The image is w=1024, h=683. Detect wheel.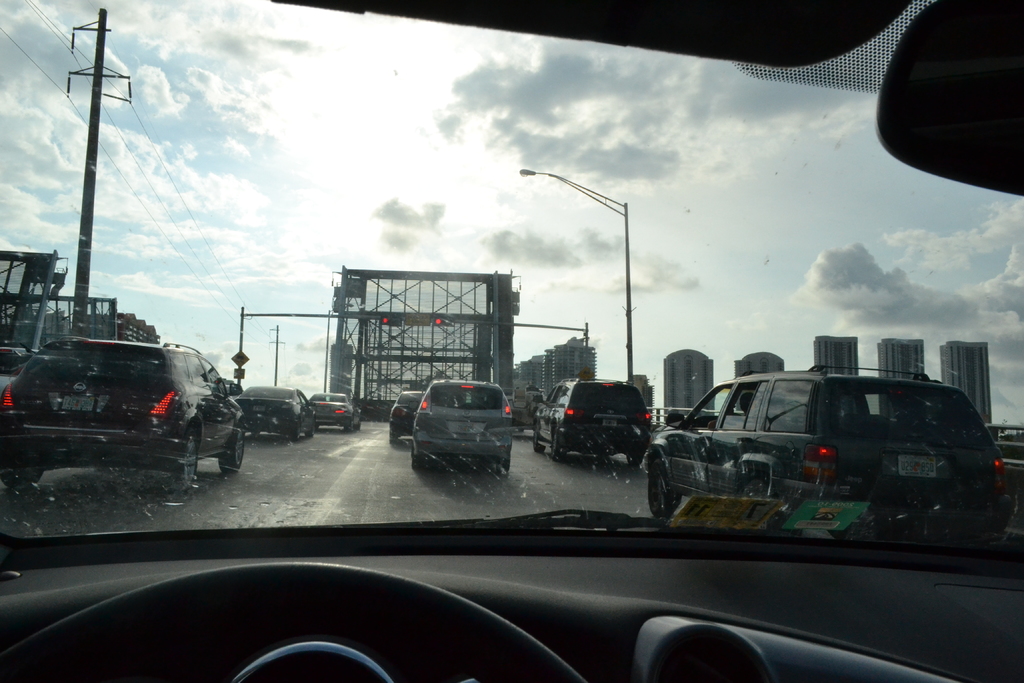
Detection: (x1=220, y1=421, x2=244, y2=473).
